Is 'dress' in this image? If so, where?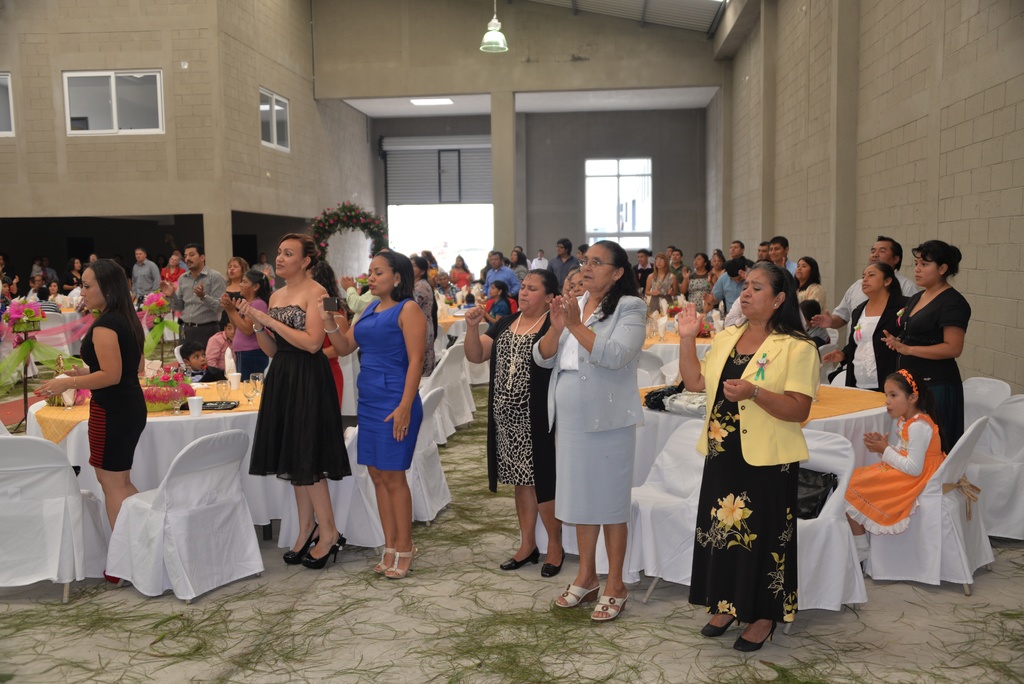
Yes, at locate(840, 415, 950, 530).
